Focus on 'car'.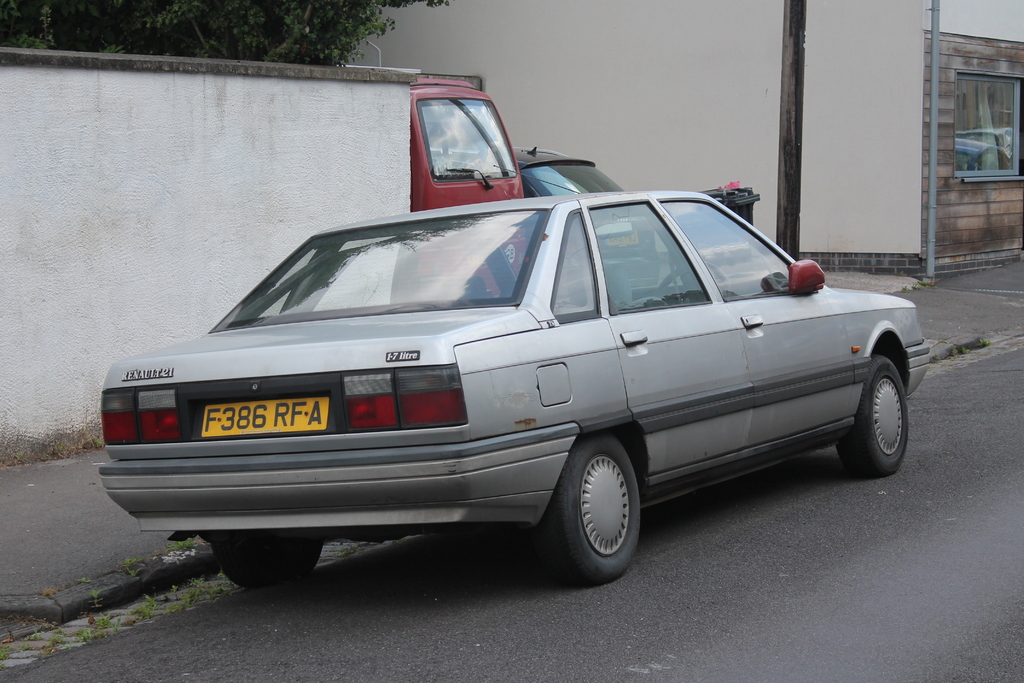
Focused at {"left": 429, "top": 147, "right": 661, "bottom": 297}.
